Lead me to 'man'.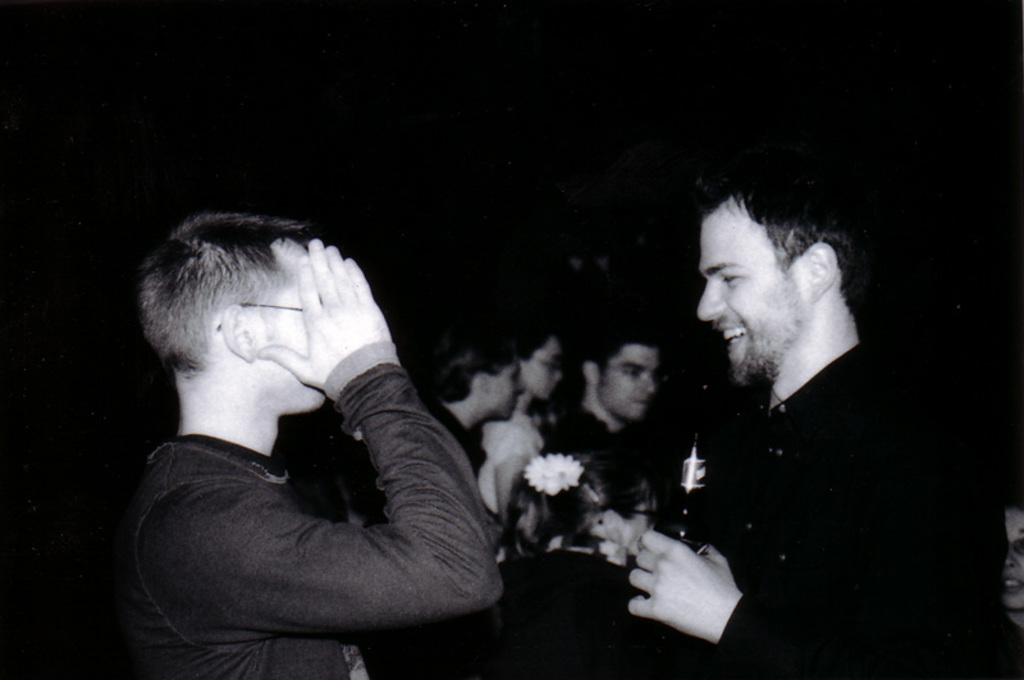
Lead to 552,321,669,520.
